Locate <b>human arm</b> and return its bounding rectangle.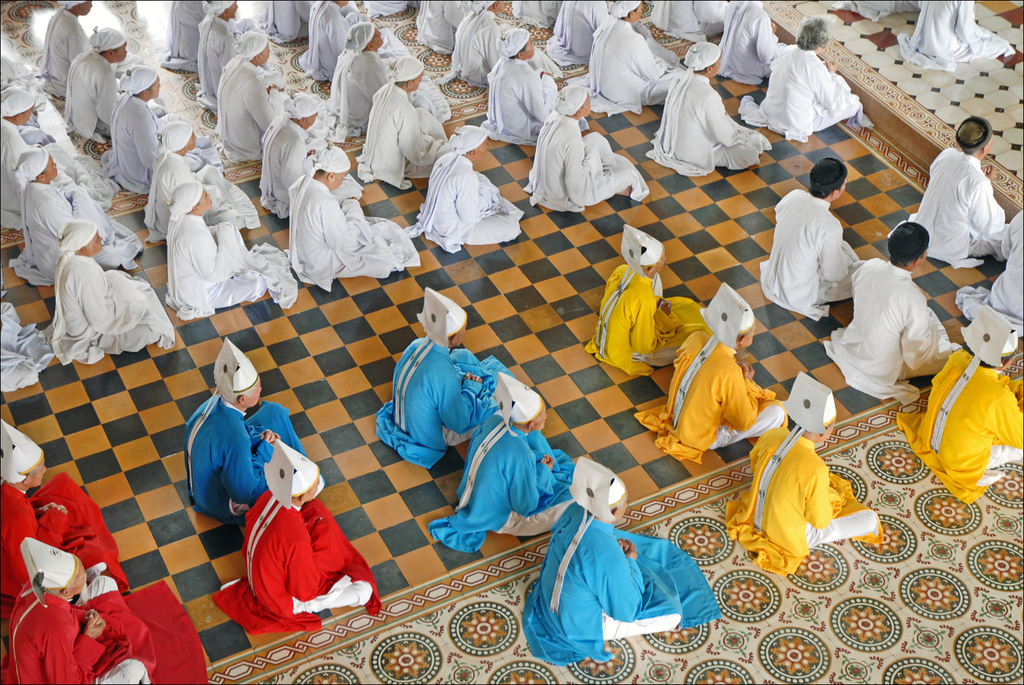
l=900, t=295, r=934, b=377.
